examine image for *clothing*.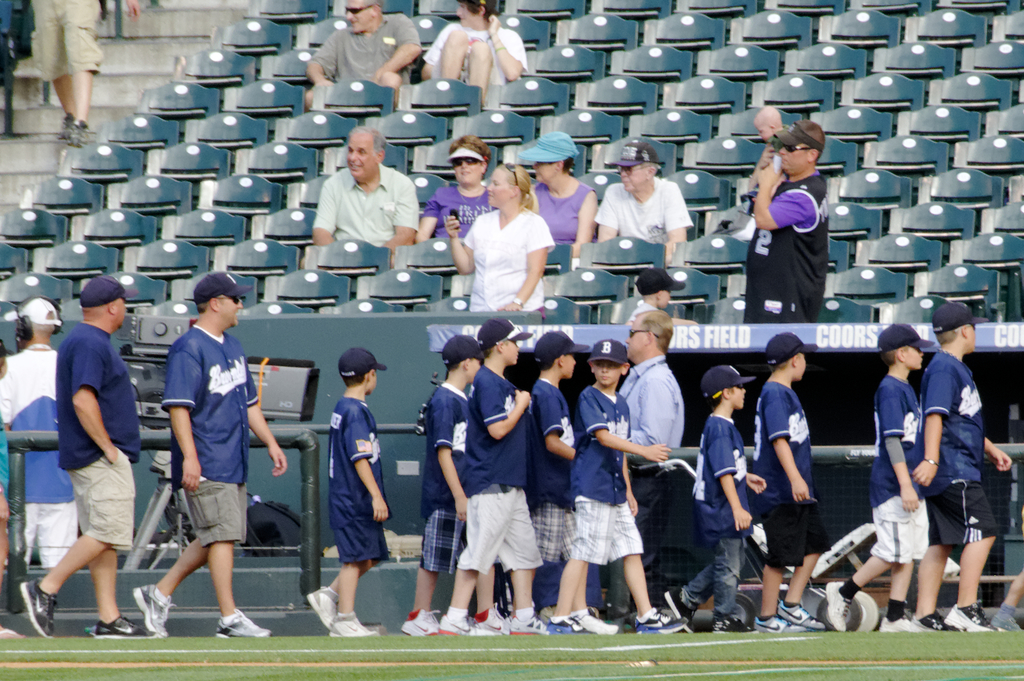
Examination result: bbox=[20, 0, 107, 85].
